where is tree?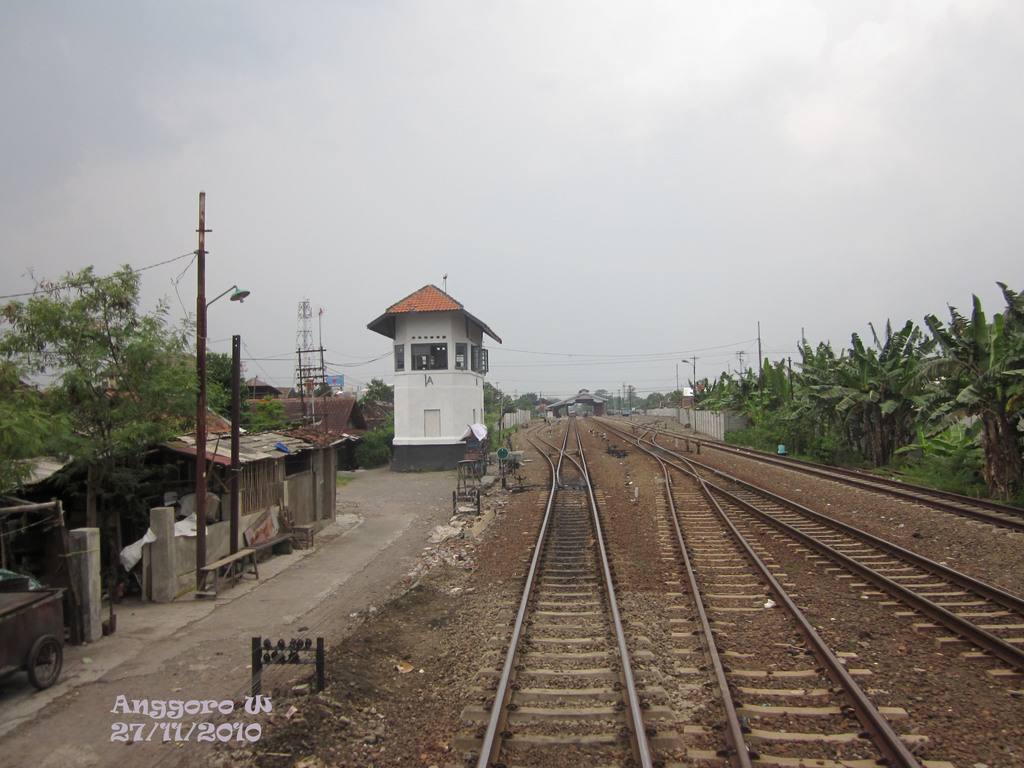
x1=351 y1=410 x2=394 y2=470.
